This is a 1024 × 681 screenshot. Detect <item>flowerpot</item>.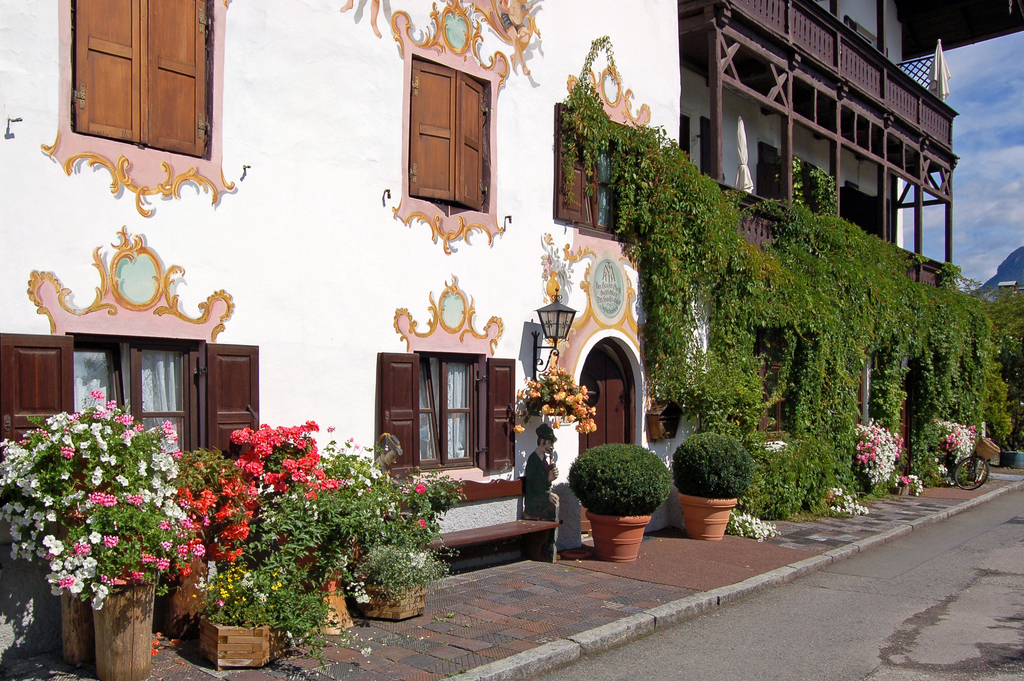
pyautogui.locateOnScreen(584, 510, 650, 569).
